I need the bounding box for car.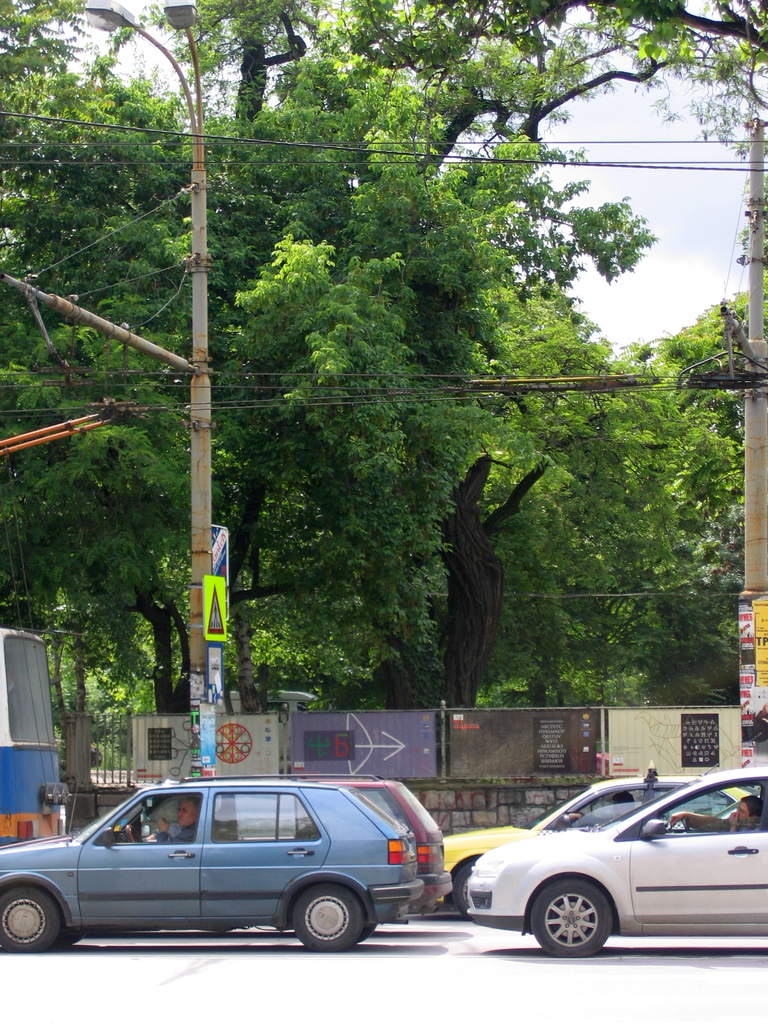
Here it is: box(452, 810, 553, 897).
